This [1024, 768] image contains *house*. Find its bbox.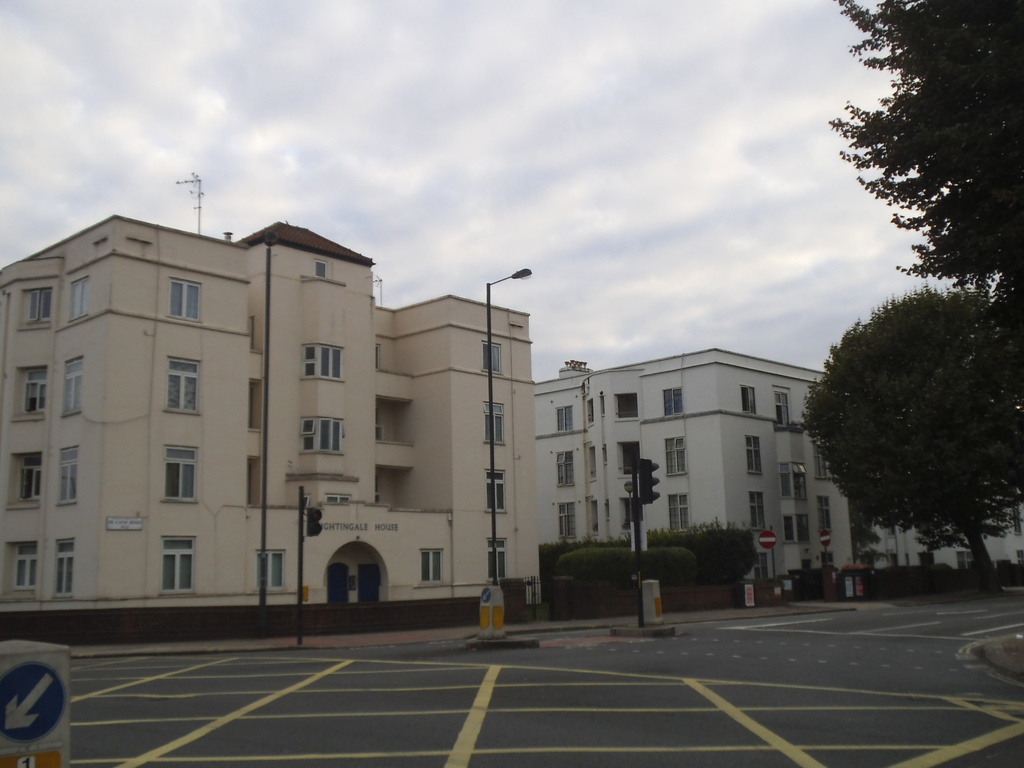
866,478,1023,576.
